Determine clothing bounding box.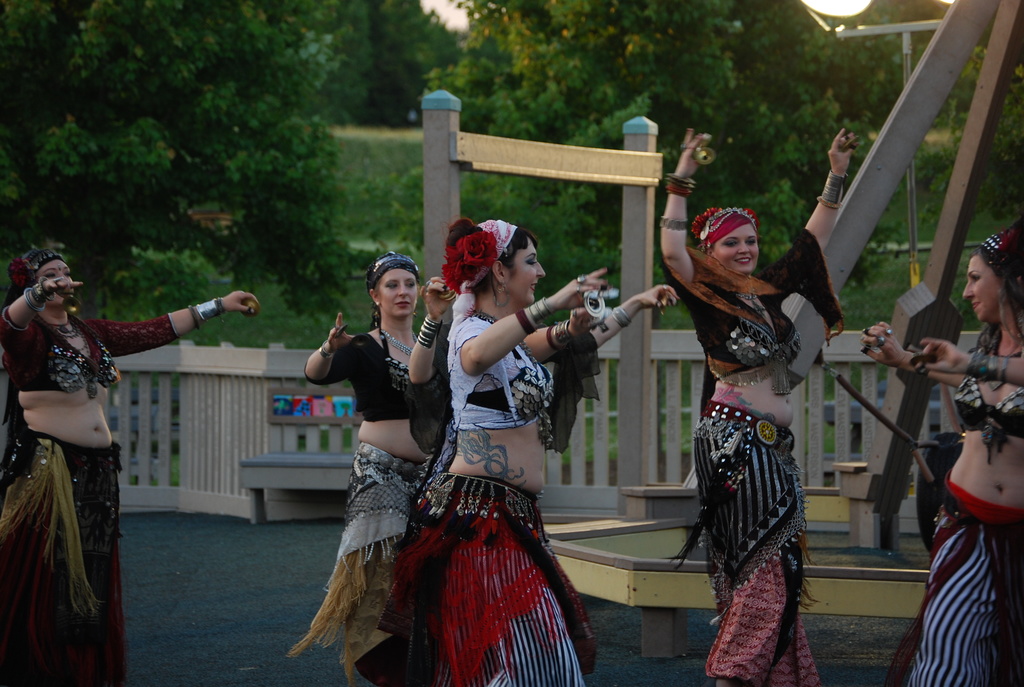
Determined: detection(343, 296, 582, 676).
